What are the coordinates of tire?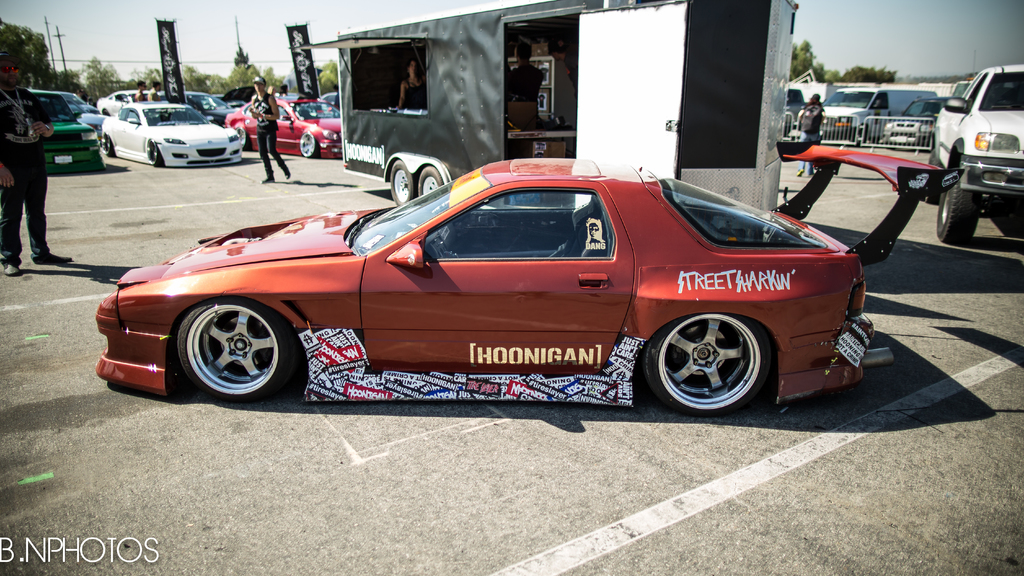
locate(932, 180, 982, 243).
